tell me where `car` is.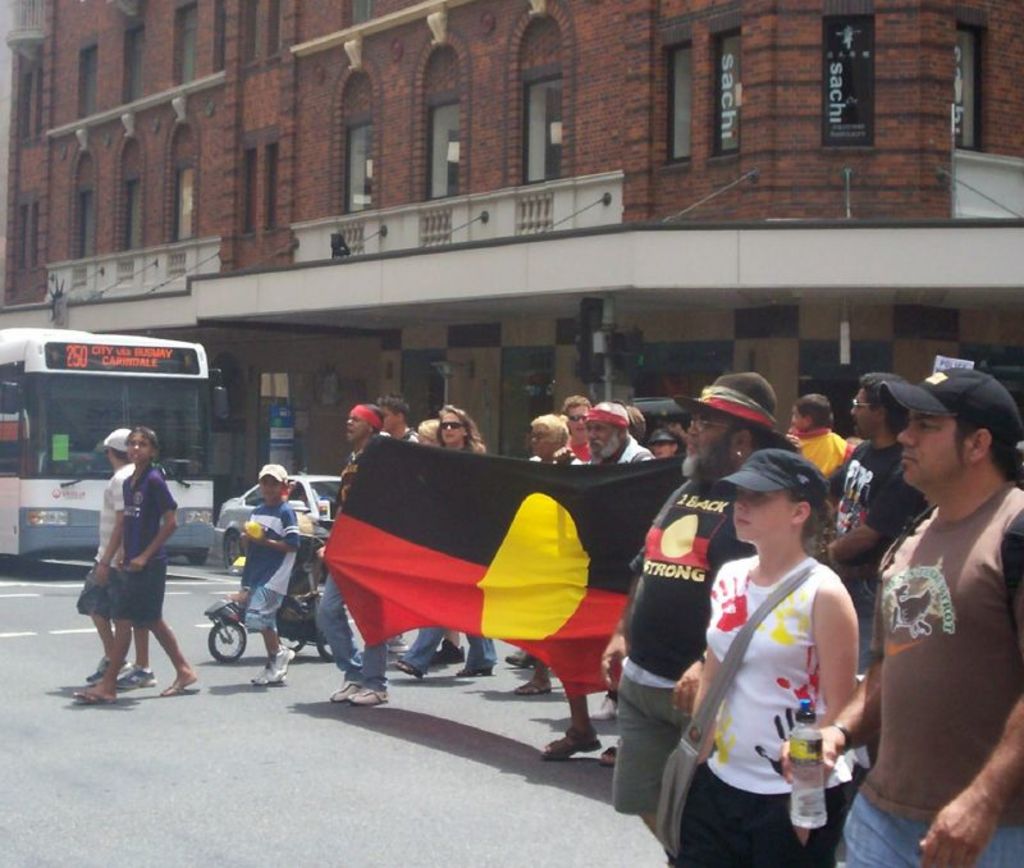
`car` is at 215/474/346/565.
